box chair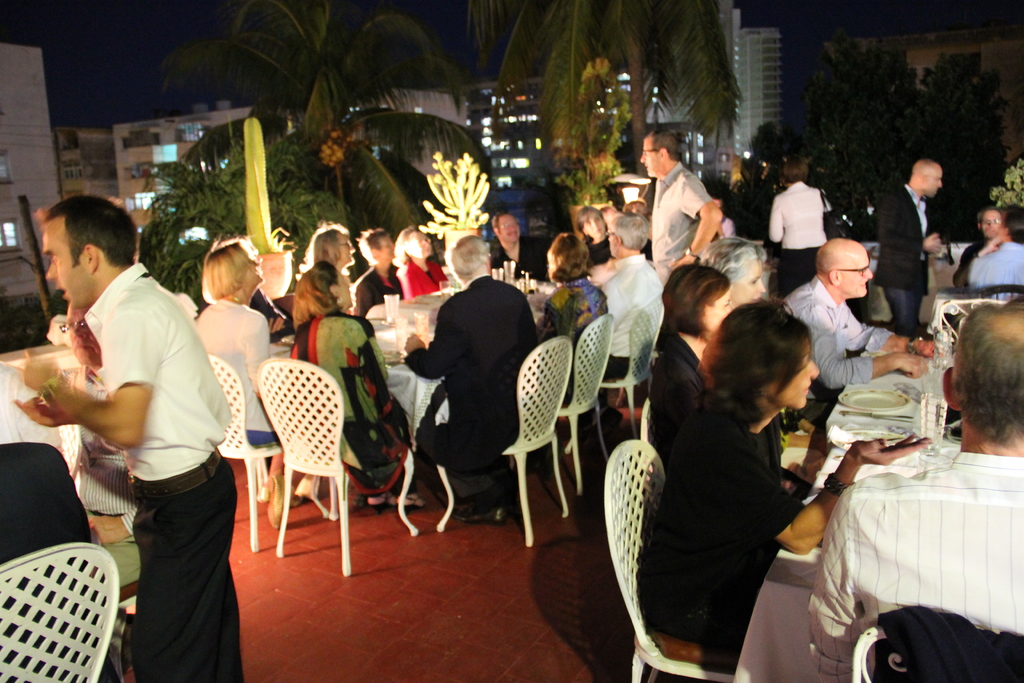
left=206, top=352, right=329, bottom=552
